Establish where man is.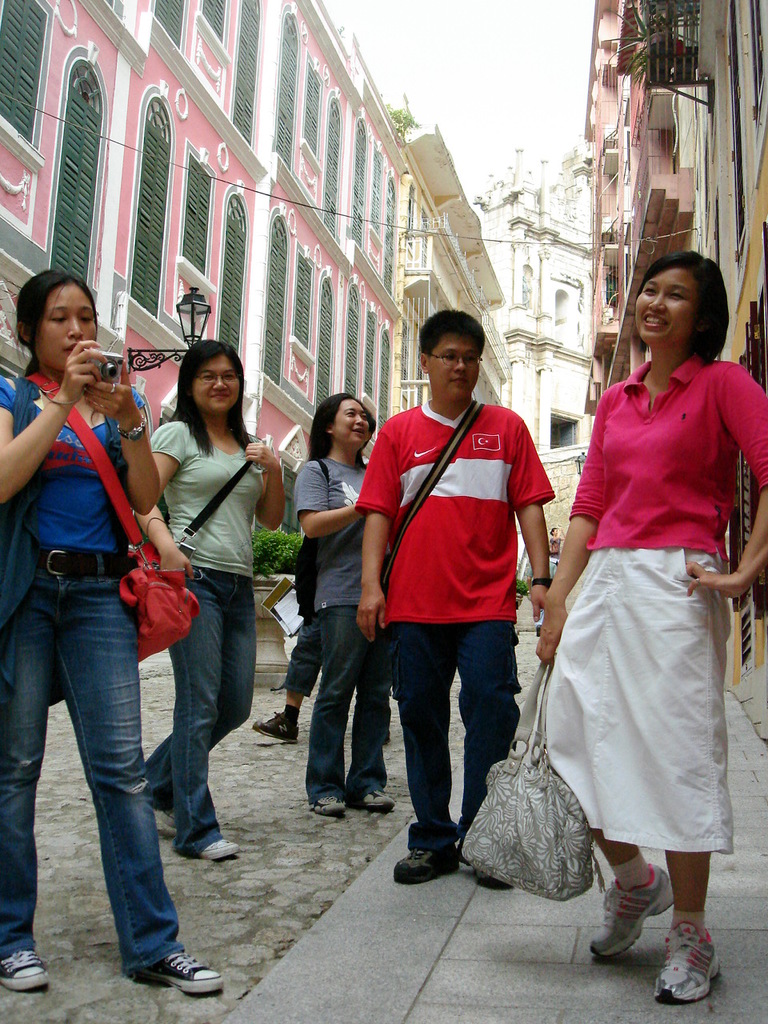
Established at {"x1": 345, "y1": 321, "x2": 562, "y2": 873}.
